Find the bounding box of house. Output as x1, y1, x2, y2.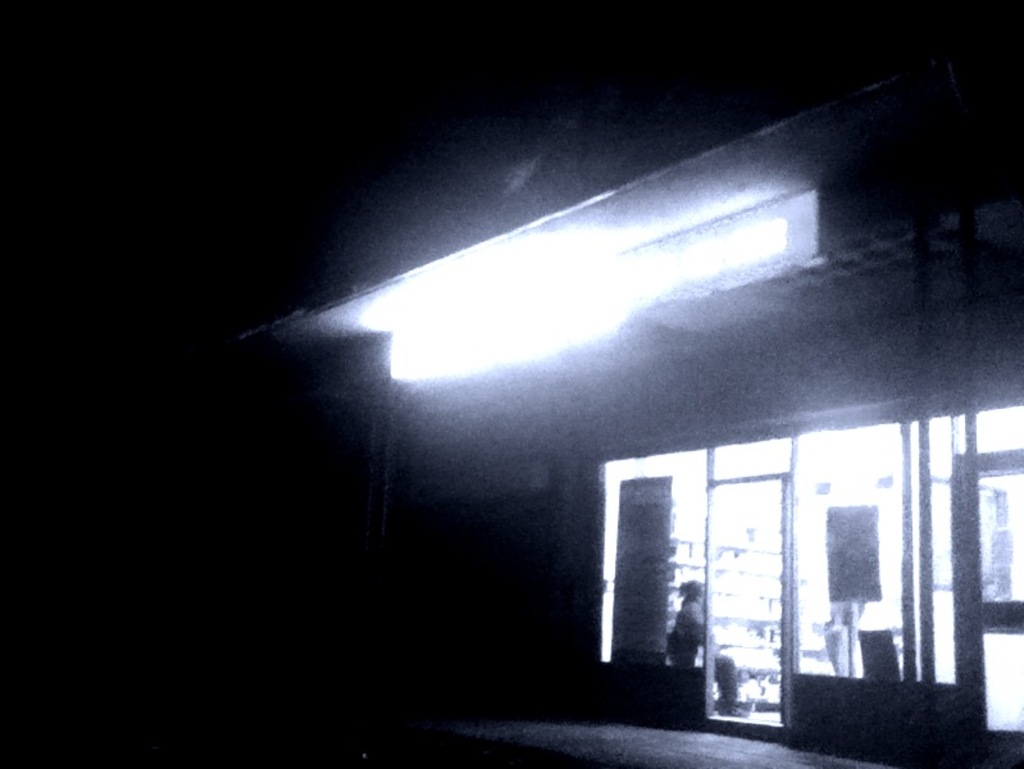
177, 1, 1023, 768.
